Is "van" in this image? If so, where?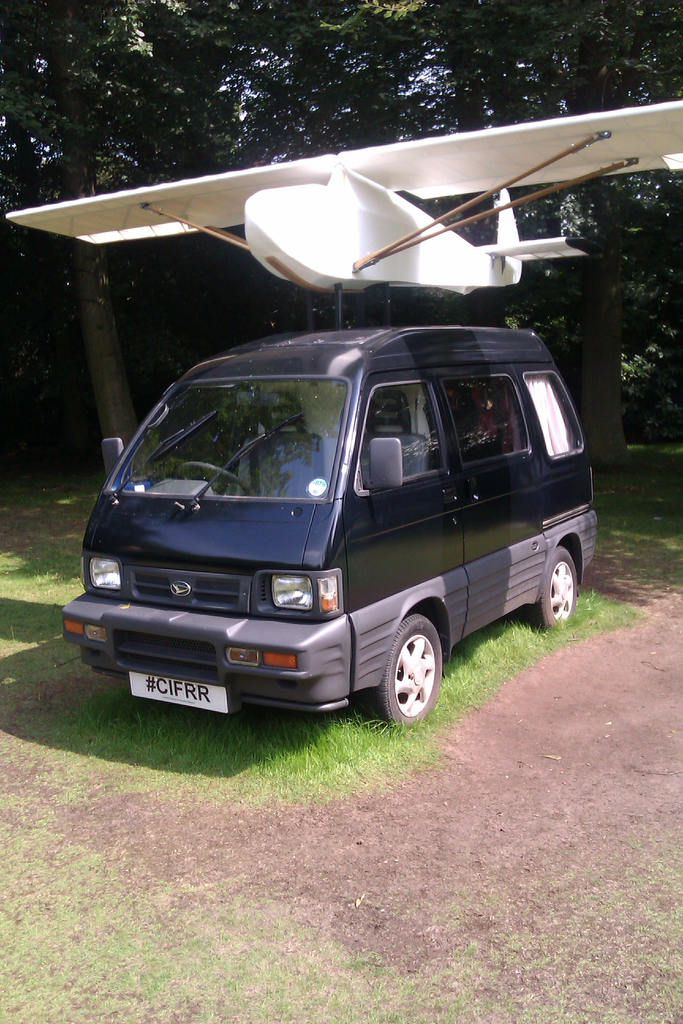
Yes, at pyautogui.locateOnScreen(68, 321, 602, 729).
